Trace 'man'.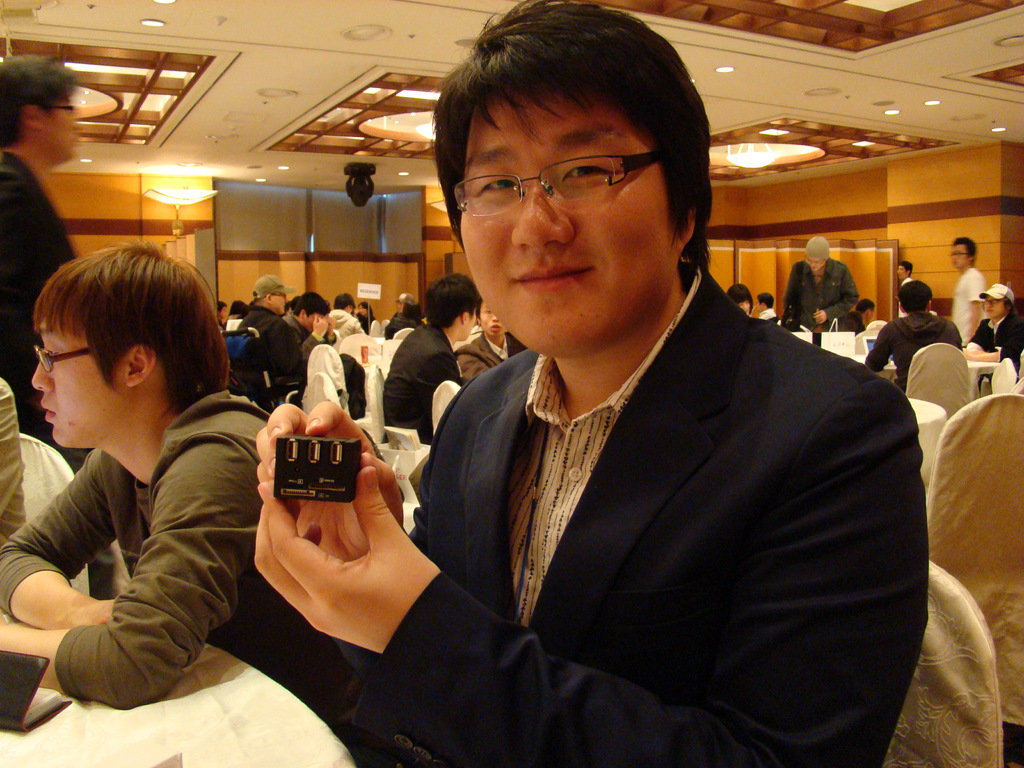
Traced to rect(865, 280, 962, 396).
